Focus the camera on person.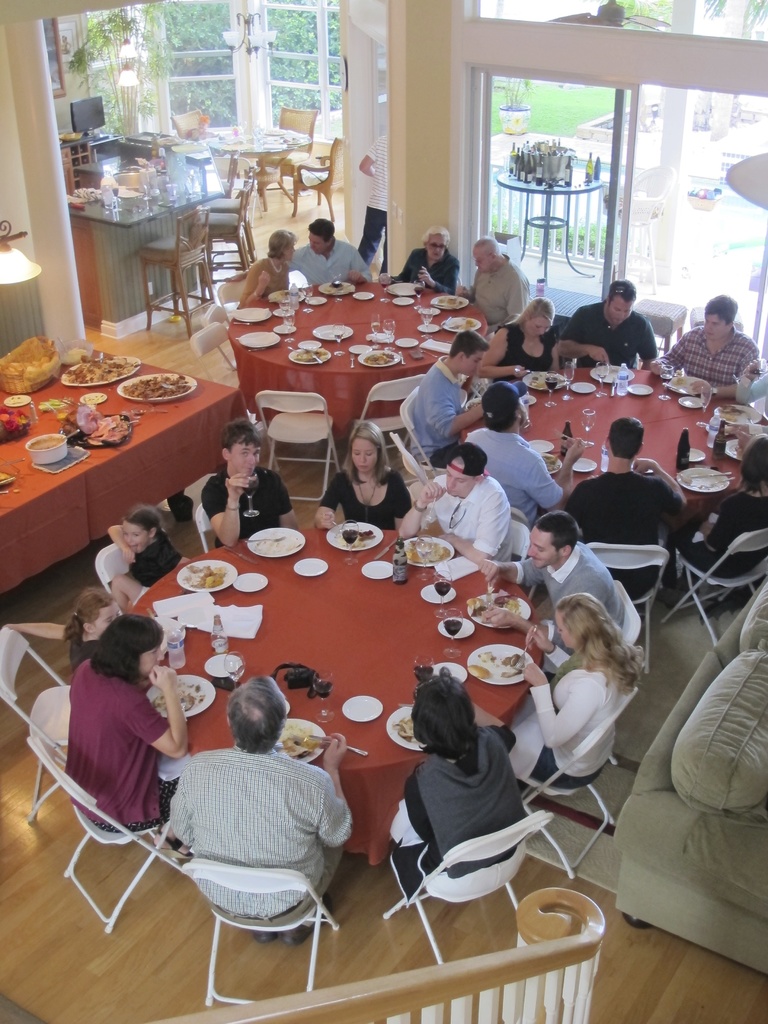
Focus region: 479, 512, 625, 676.
